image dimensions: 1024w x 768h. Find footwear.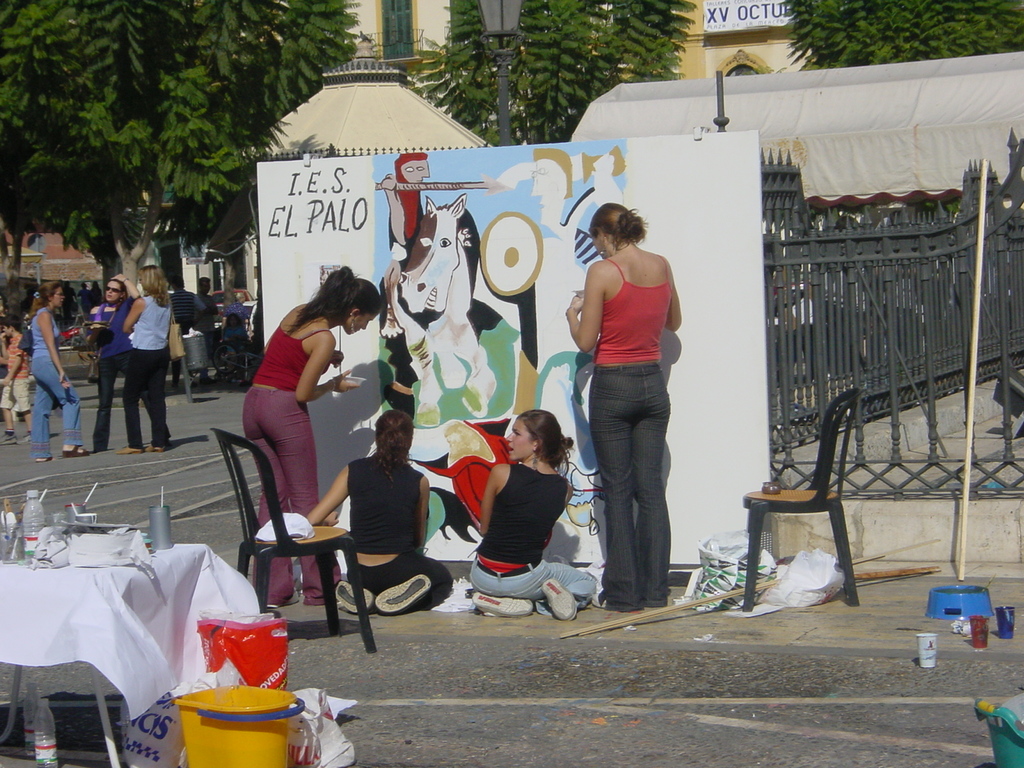
472, 590, 534, 621.
